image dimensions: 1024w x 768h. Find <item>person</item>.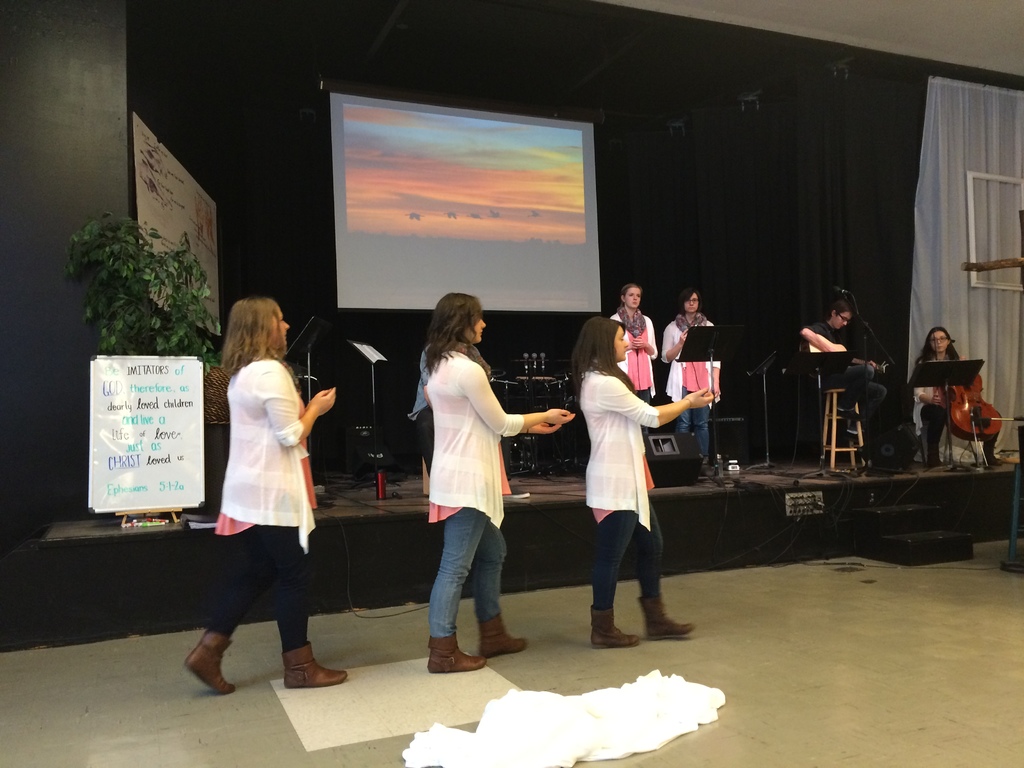
left=913, top=325, right=1002, bottom=467.
